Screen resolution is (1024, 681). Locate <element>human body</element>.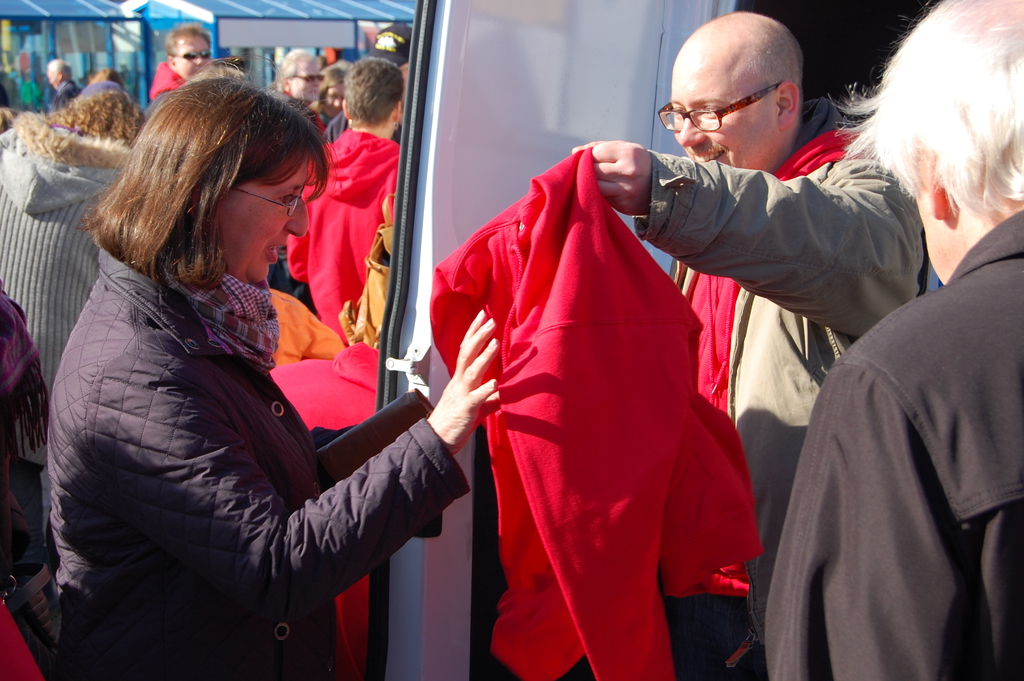
280 55 404 332.
